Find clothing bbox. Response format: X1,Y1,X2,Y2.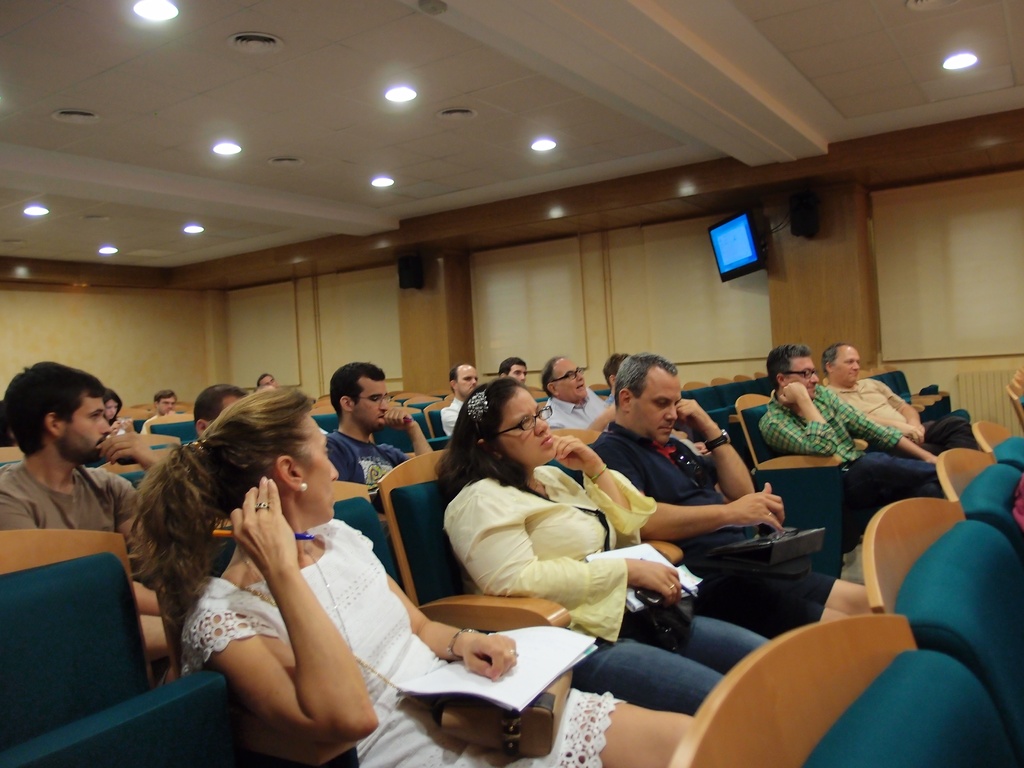
826,379,975,474.
